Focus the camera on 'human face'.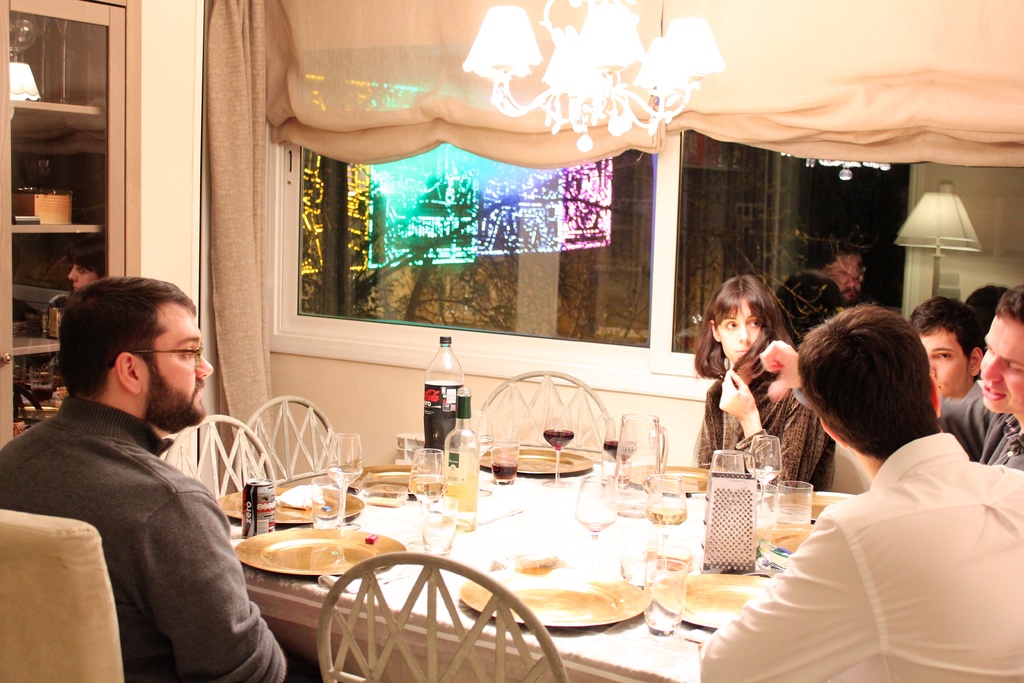
Focus region: rect(143, 302, 211, 424).
